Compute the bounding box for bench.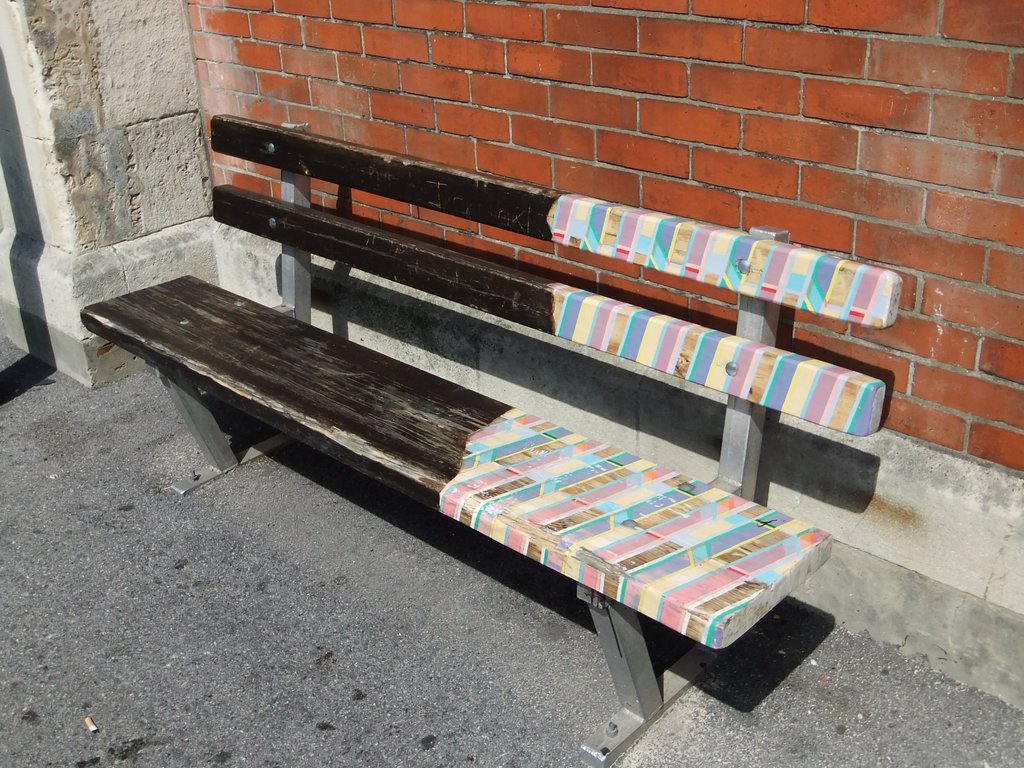
(left=94, top=164, right=867, bottom=767).
